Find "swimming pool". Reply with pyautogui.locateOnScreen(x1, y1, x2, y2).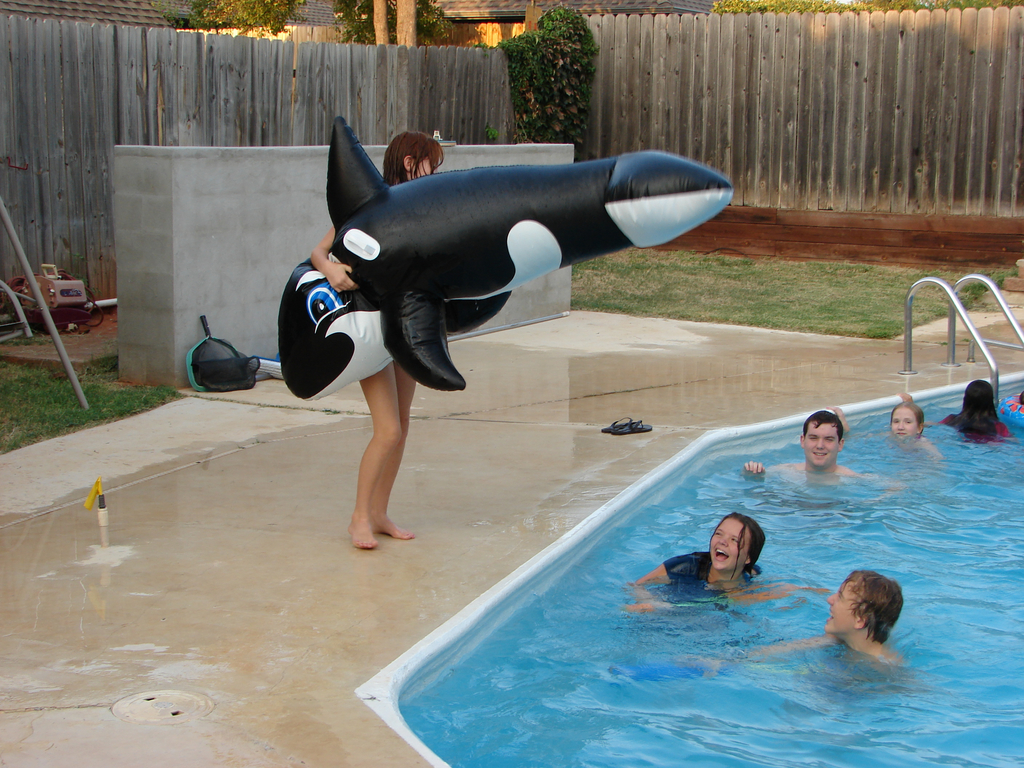
pyautogui.locateOnScreen(378, 402, 957, 767).
